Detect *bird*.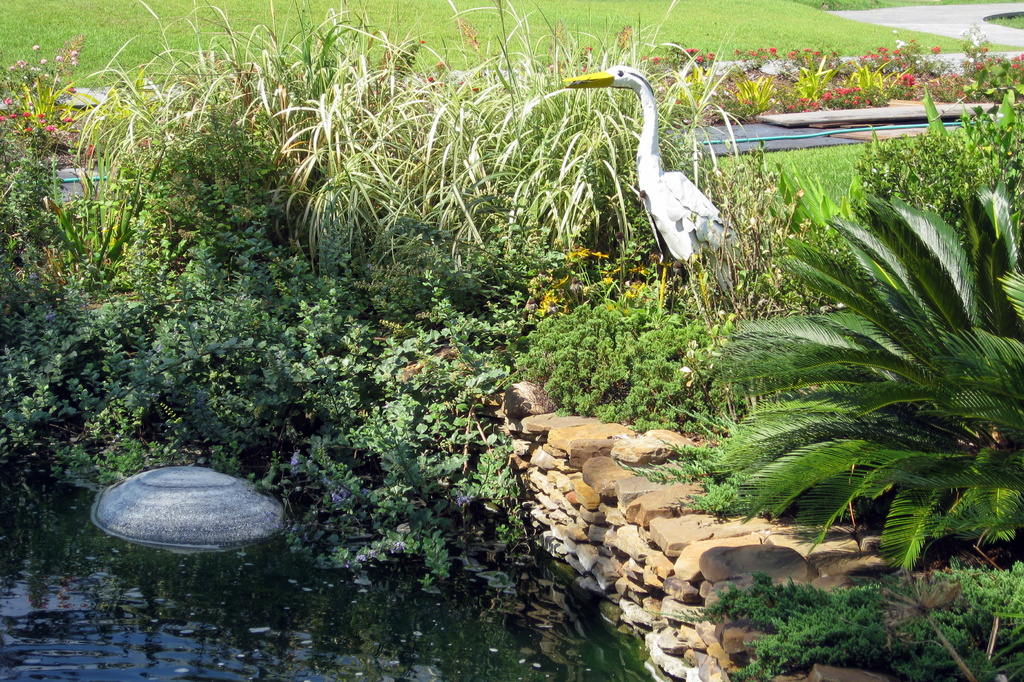
Detected at 585:65:737:273.
